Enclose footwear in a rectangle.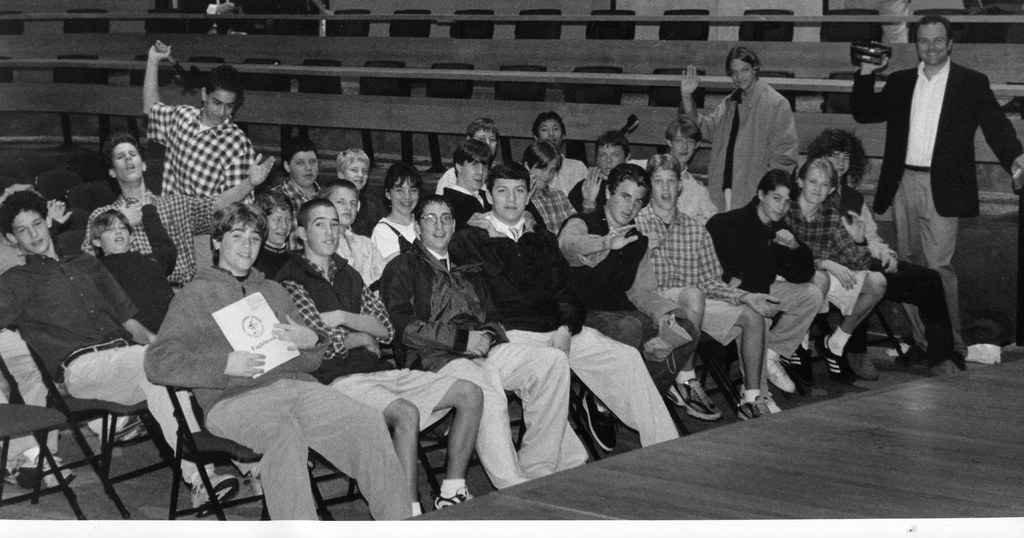
761:352:803:392.
